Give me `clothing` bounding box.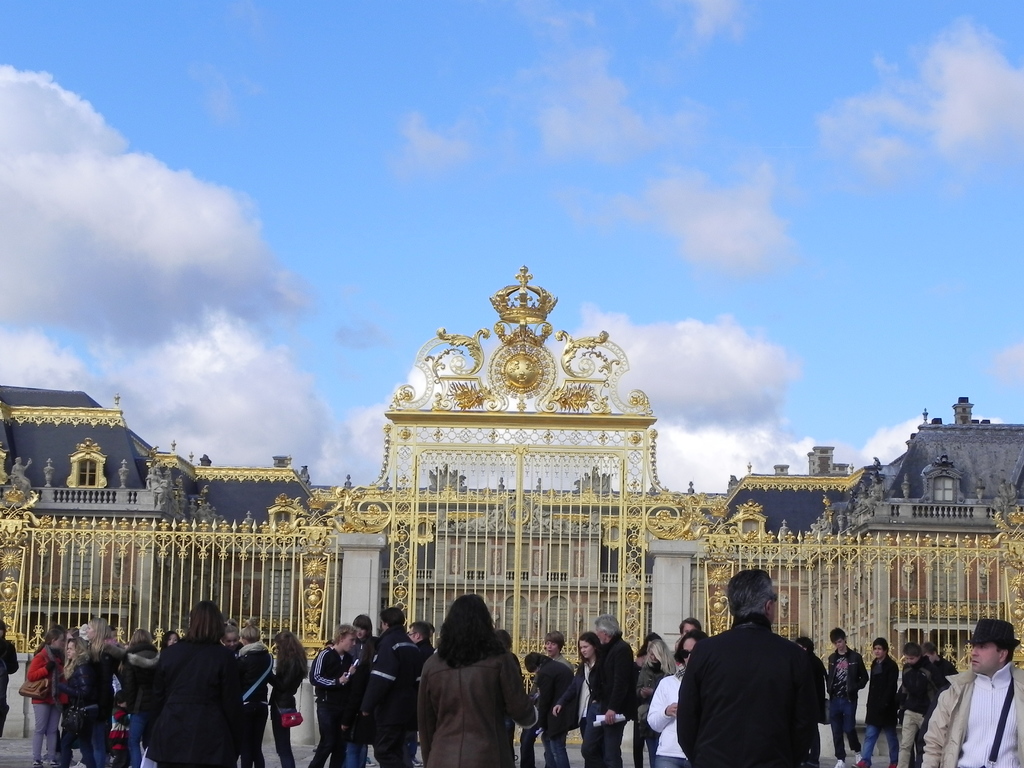
box(895, 661, 940, 767).
